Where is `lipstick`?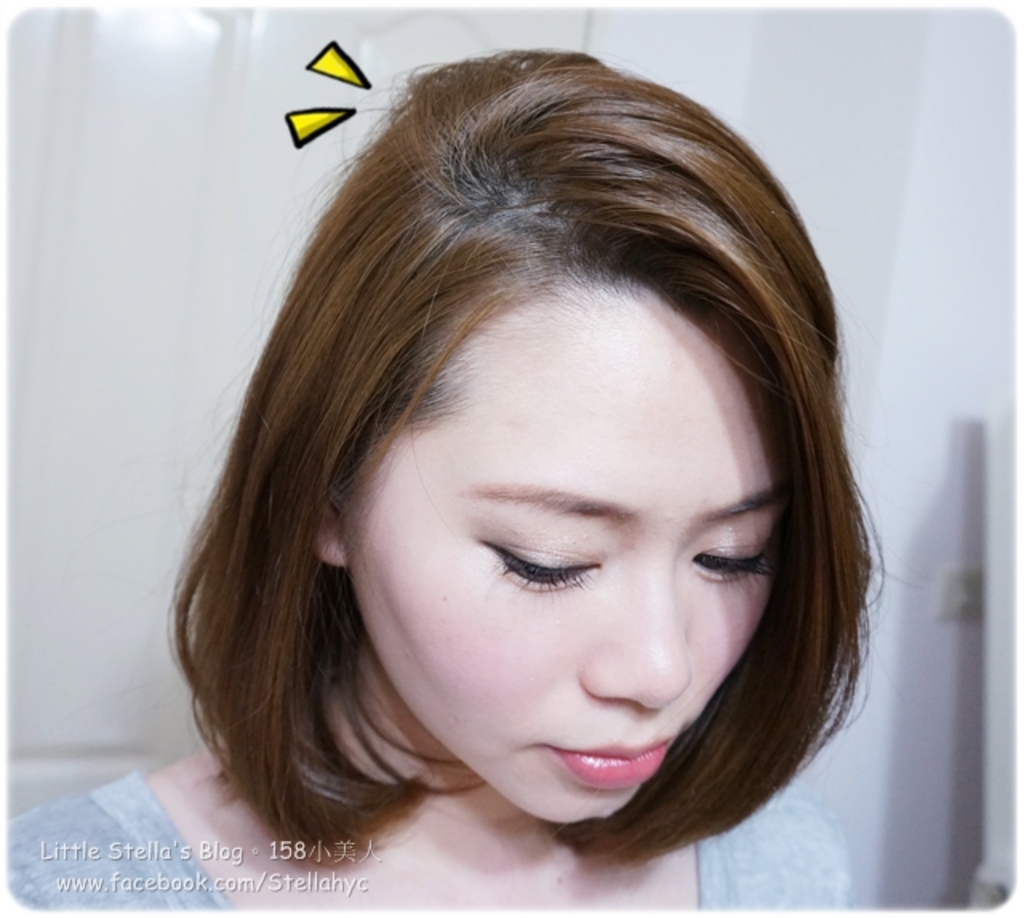
(555, 744, 667, 793).
